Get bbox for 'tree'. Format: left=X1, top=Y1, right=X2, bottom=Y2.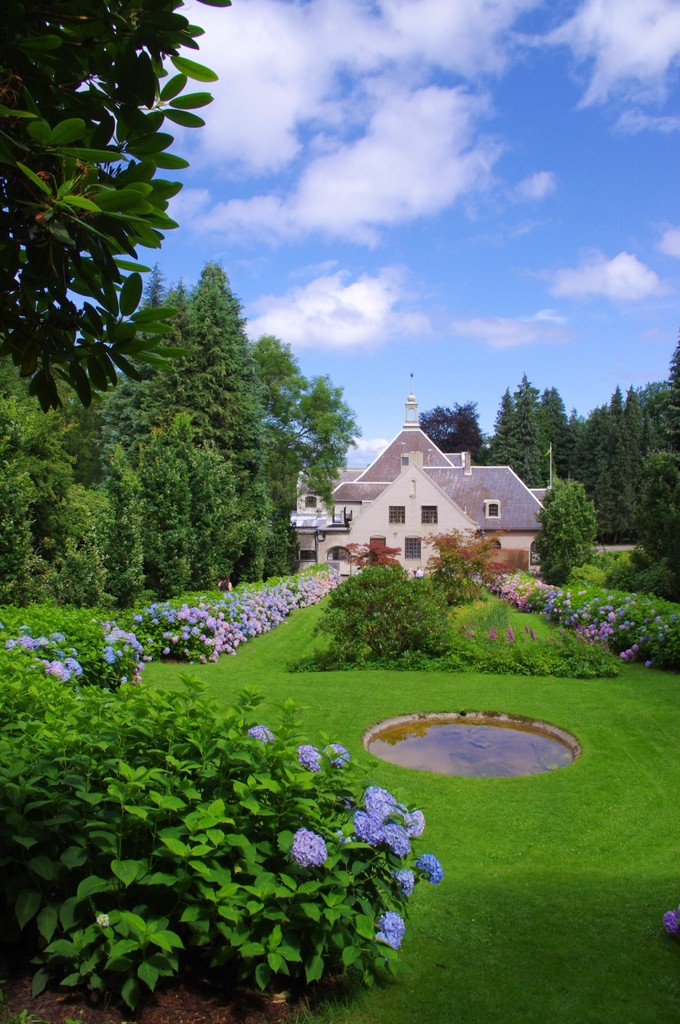
left=0, top=0, right=233, bottom=404.
